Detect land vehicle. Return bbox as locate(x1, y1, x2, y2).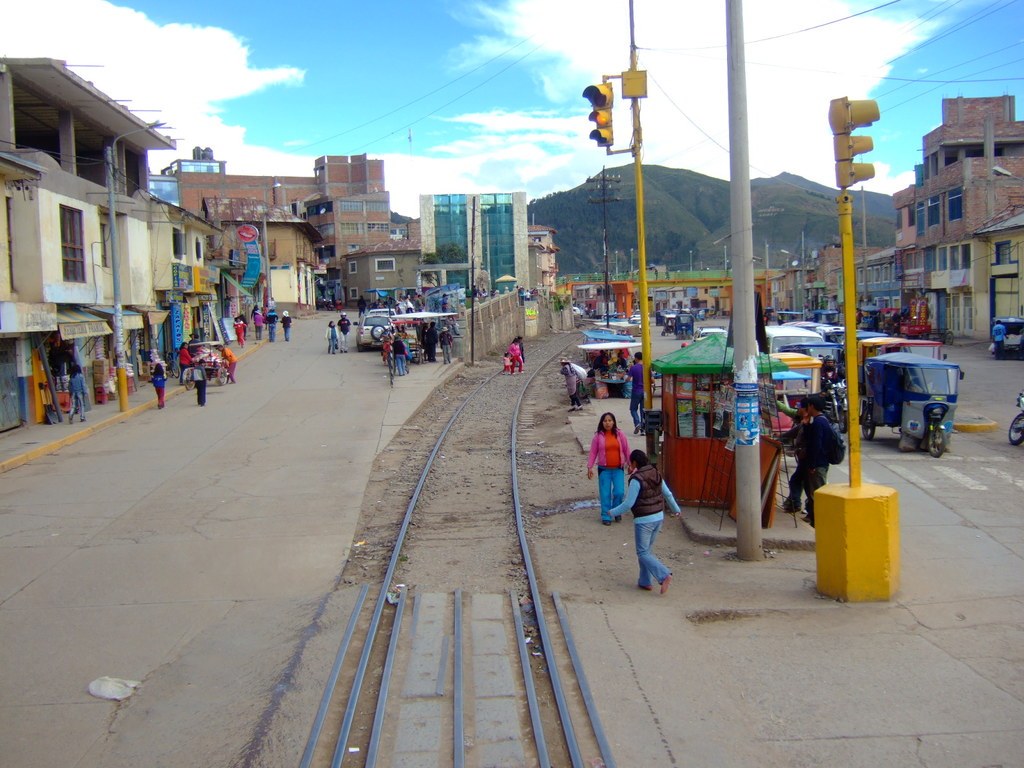
locate(764, 325, 825, 351).
